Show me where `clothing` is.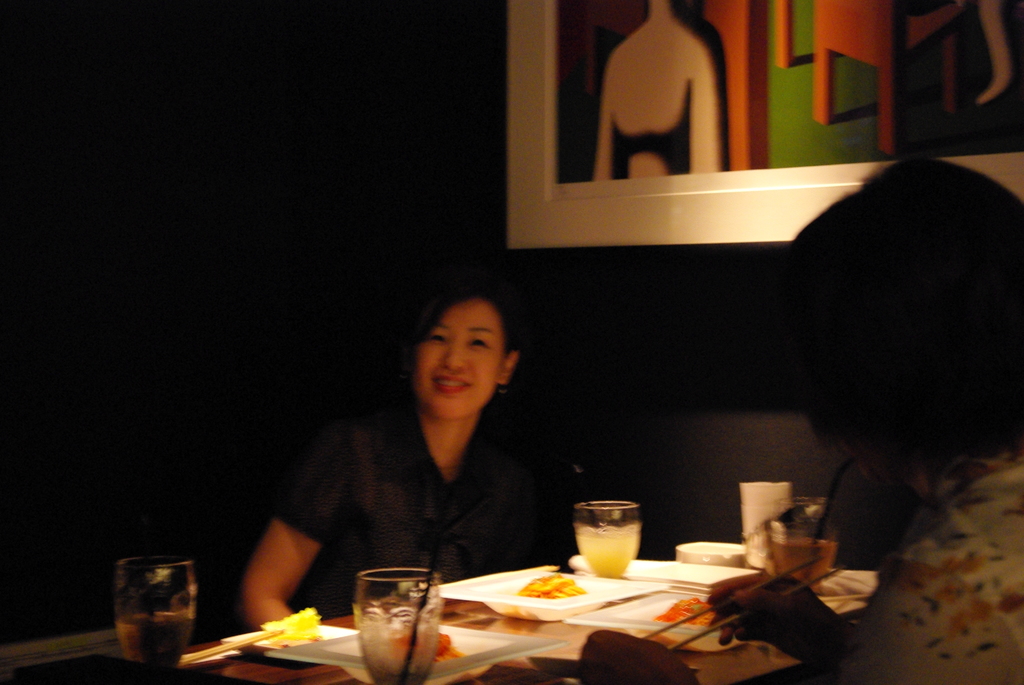
`clothing` is at [x1=845, y1=448, x2=1023, y2=684].
